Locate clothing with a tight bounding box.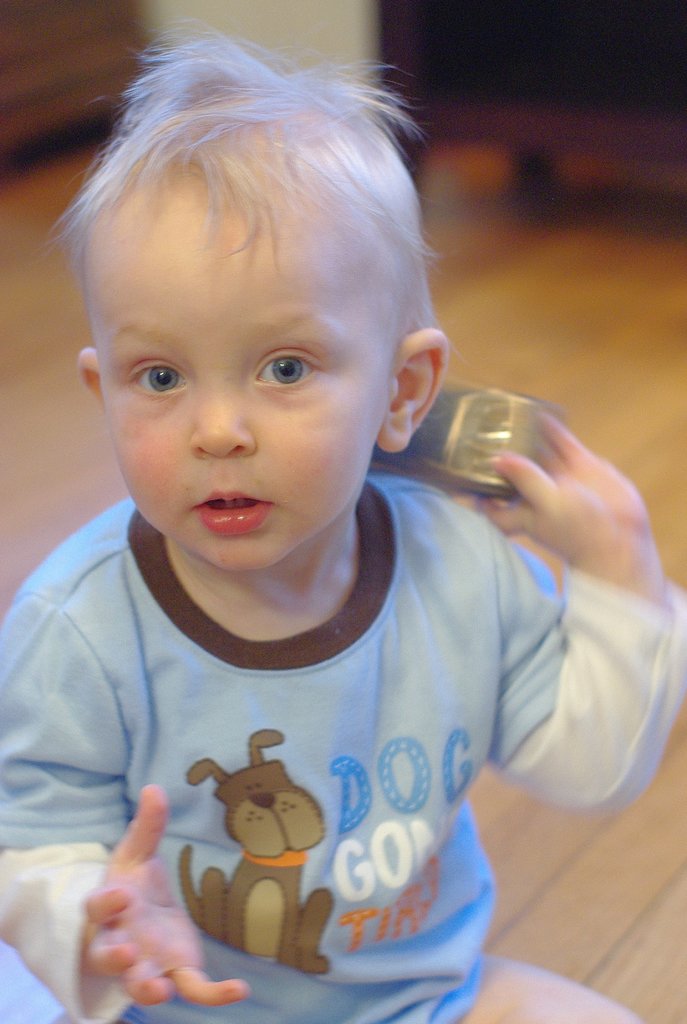
<bbox>38, 522, 589, 986</bbox>.
